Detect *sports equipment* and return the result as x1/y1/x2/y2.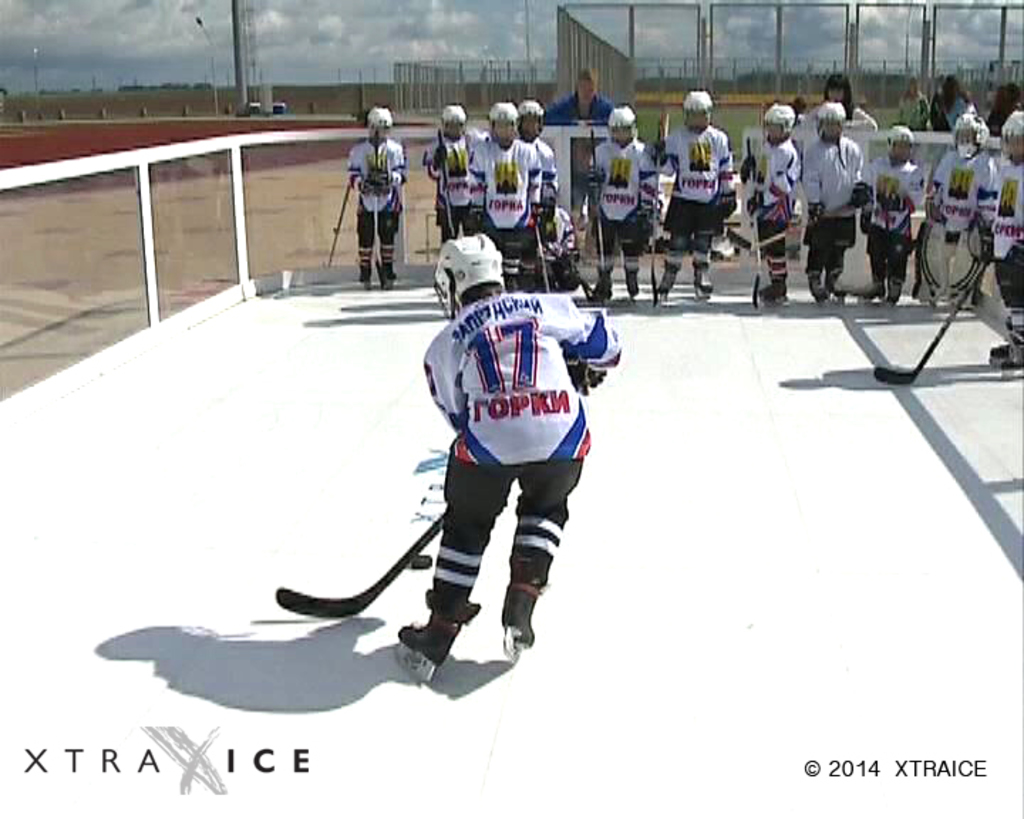
596/212/616/303.
